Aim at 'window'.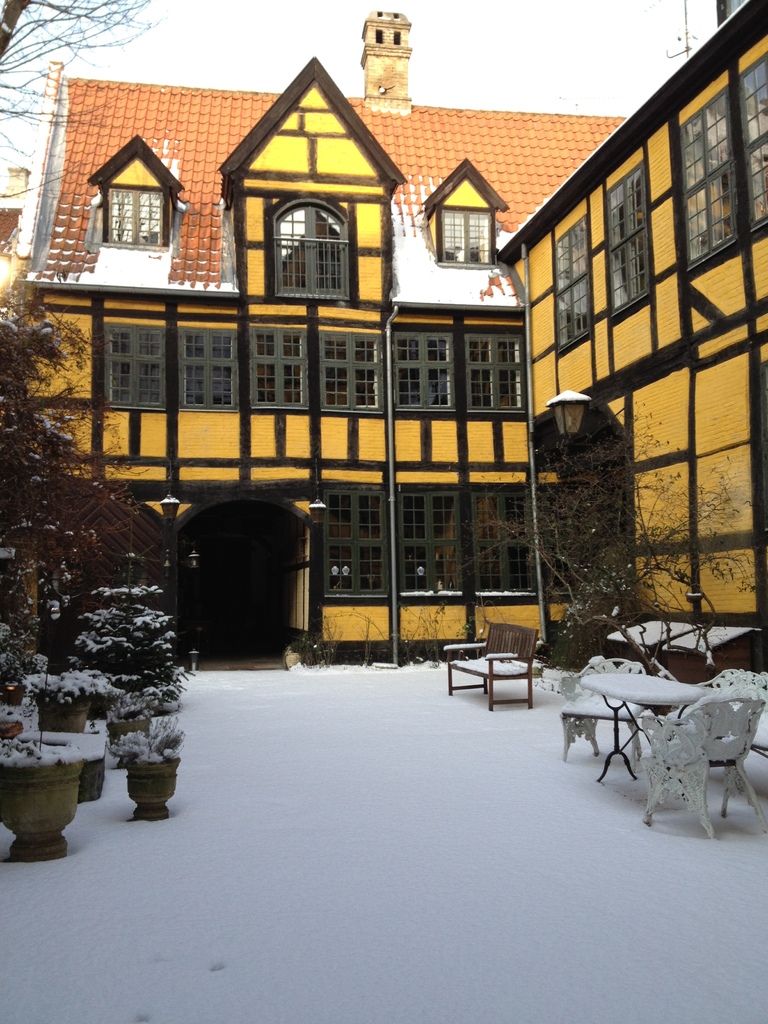
Aimed at 104/184/170/245.
